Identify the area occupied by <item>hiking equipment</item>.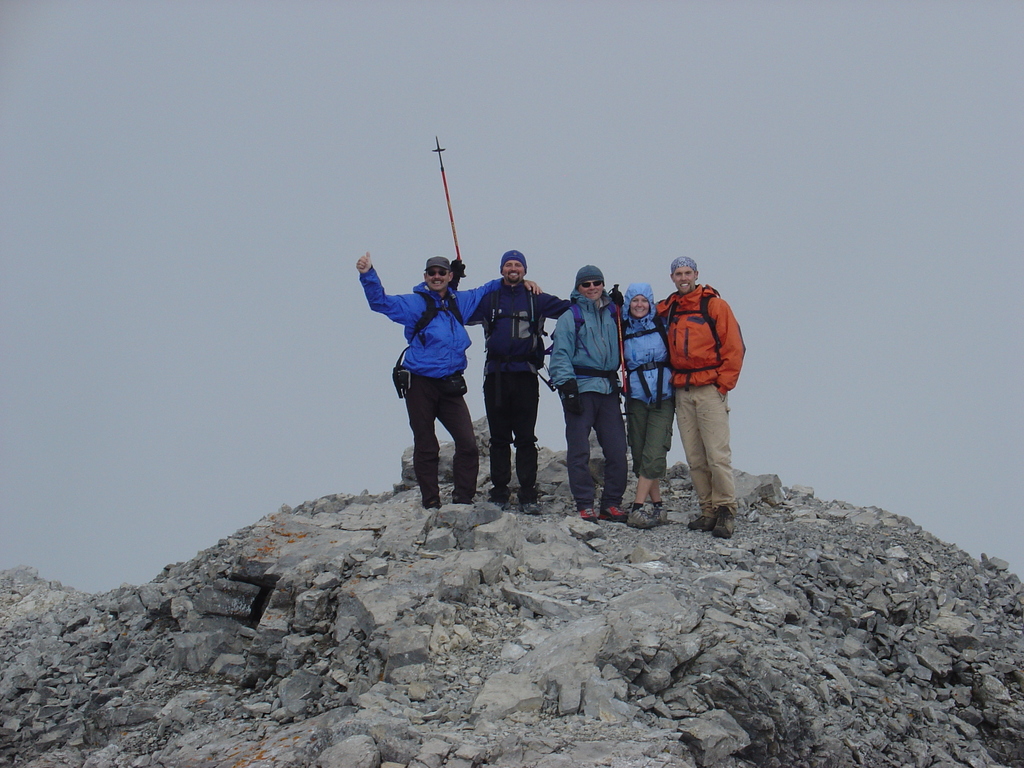
Area: left=694, top=509, right=716, bottom=529.
